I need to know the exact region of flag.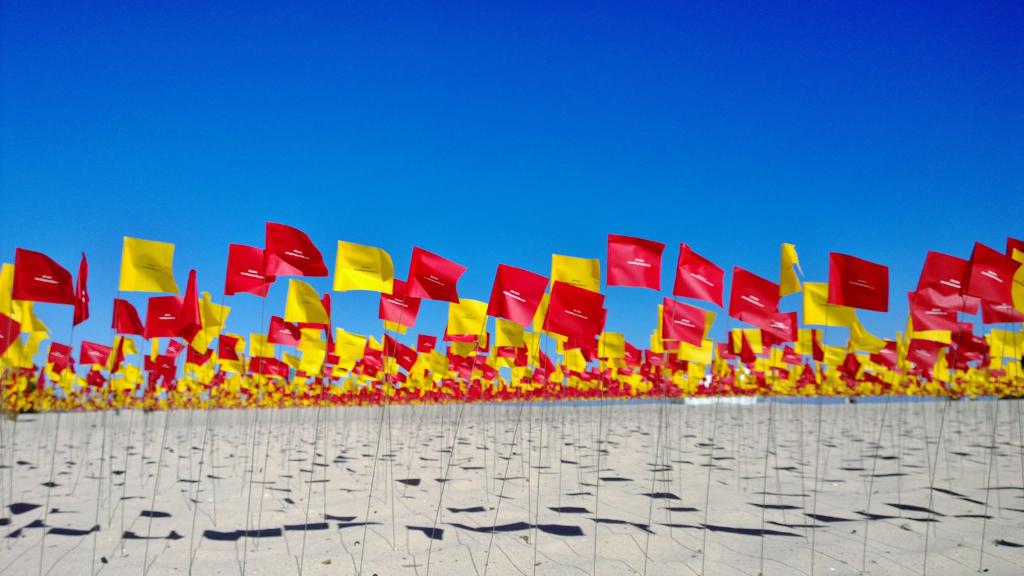
Region: 358/368/379/378.
